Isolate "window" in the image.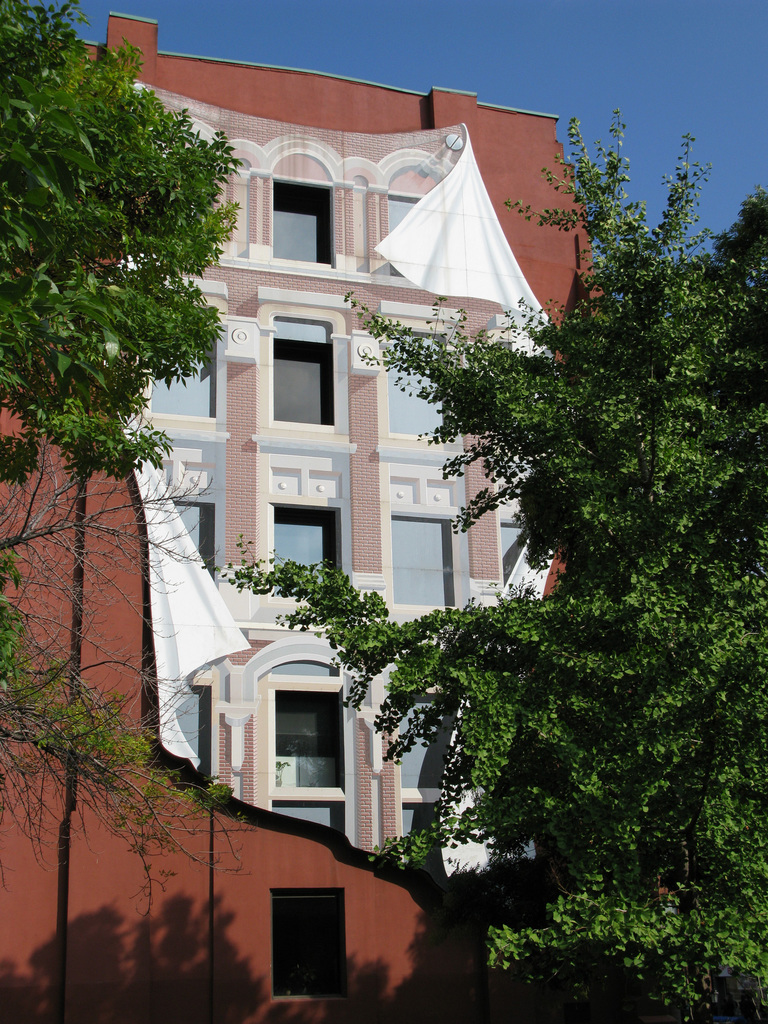
Isolated region: 266 172 336 268.
